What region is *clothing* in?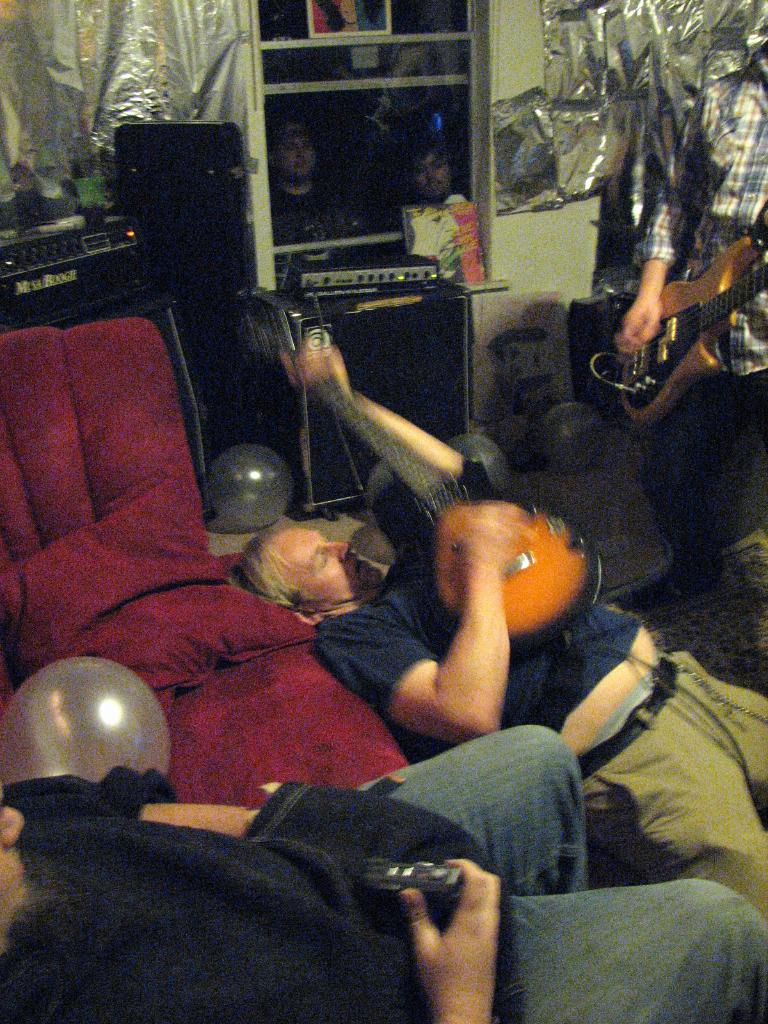
box(375, 188, 476, 300).
